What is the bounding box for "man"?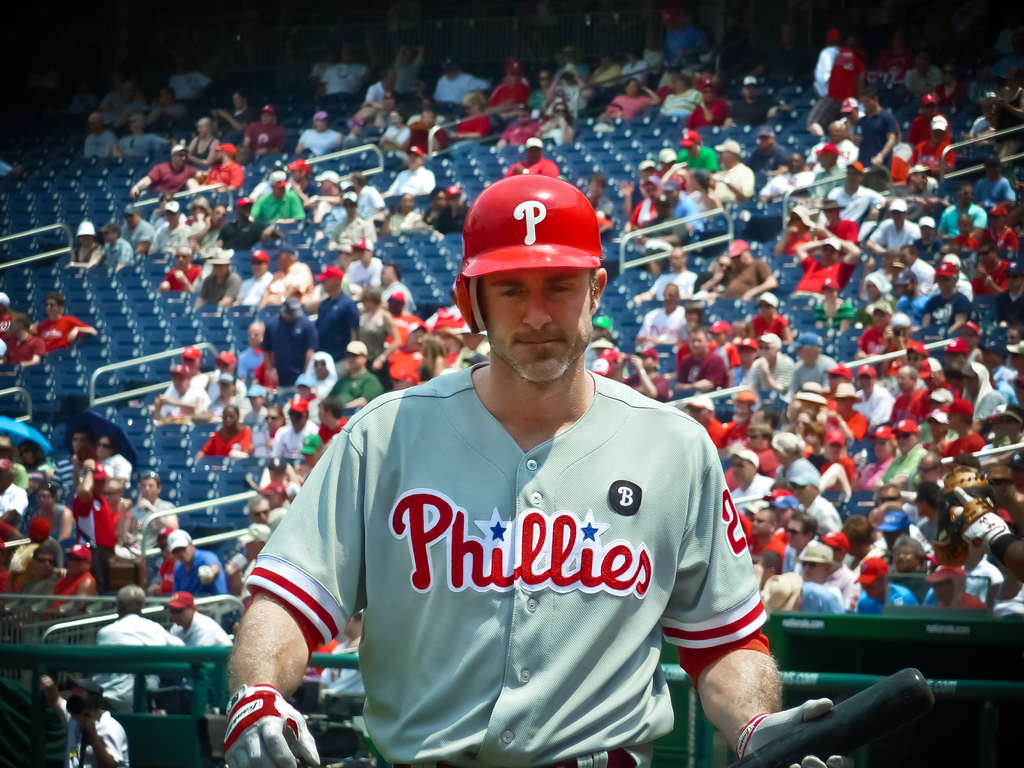
[672,328,726,398].
